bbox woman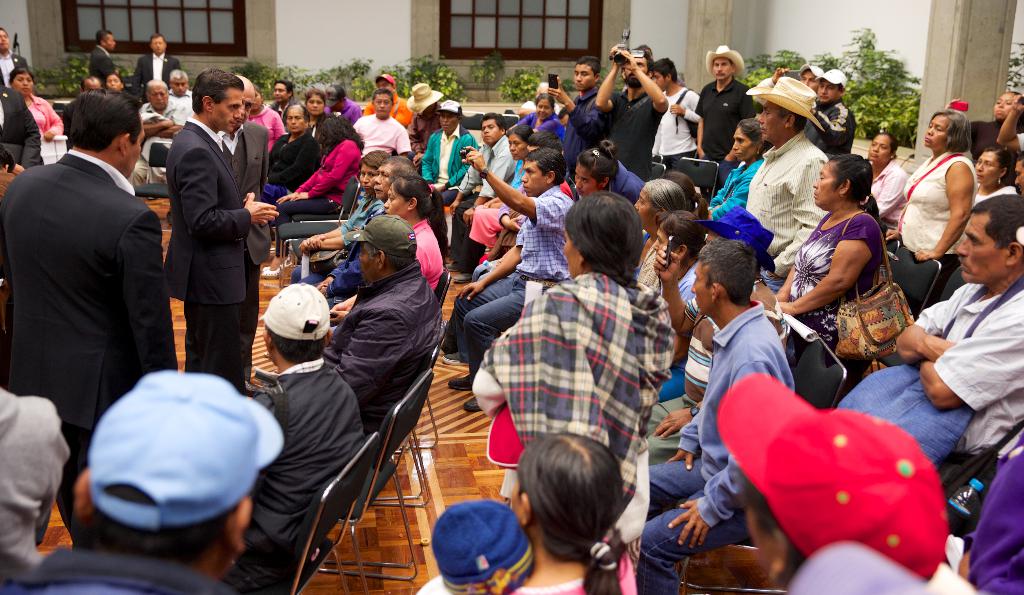
bbox=[893, 109, 988, 299]
